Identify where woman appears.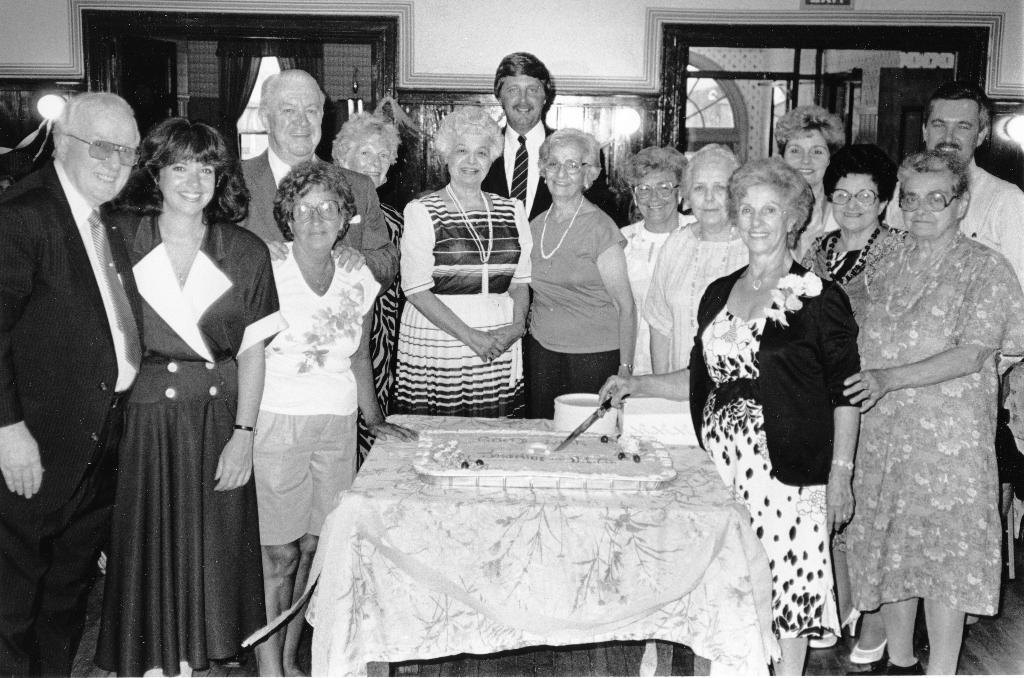
Appears at select_region(838, 155, 1023, 677).
